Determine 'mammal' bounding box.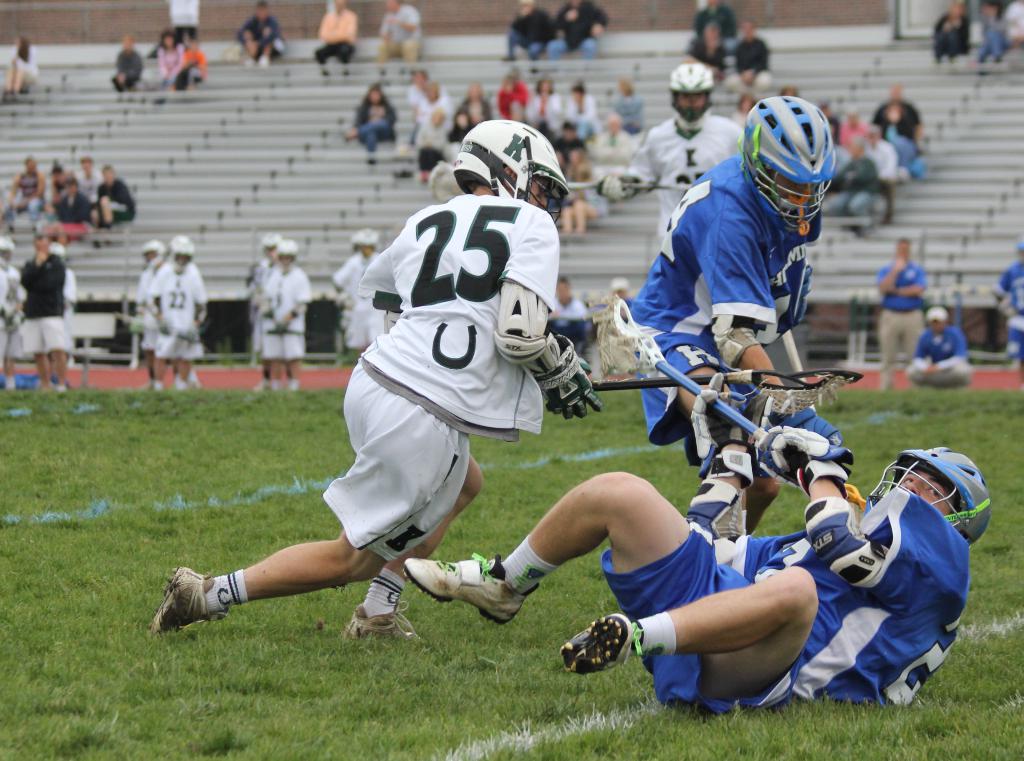
Determined: x1=159 y1=28 x2=185 y2=90.
